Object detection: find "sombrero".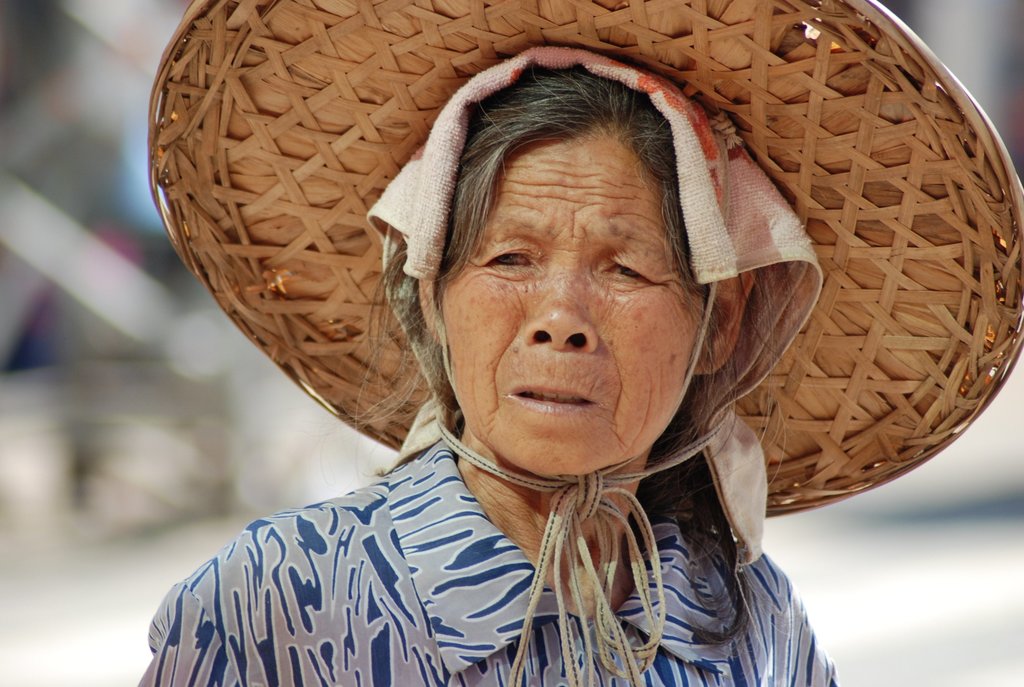
118, 0, 971, 578.
